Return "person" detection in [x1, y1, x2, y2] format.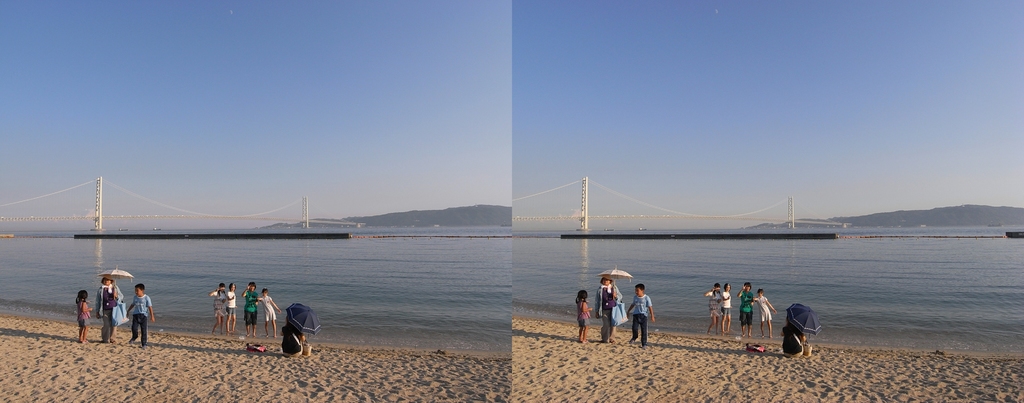
[572, 287, 594, 342].
